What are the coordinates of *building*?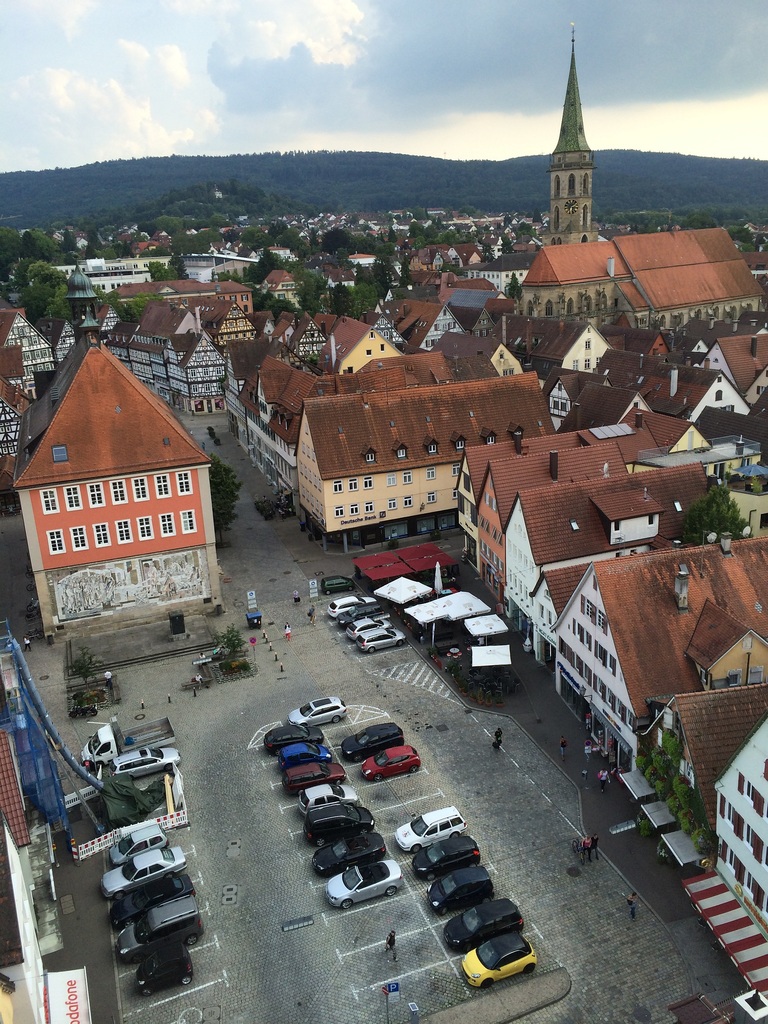
detection(467, 433, 628, 593).
